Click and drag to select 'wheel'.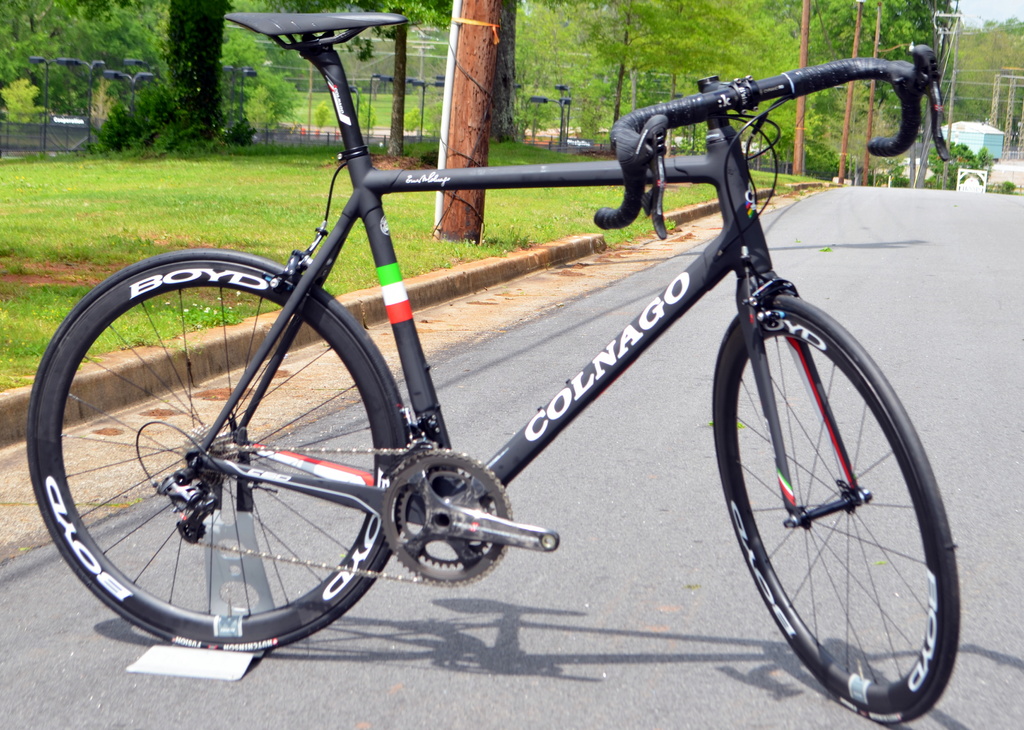
Selection: region(710, 296, 959, 729).
